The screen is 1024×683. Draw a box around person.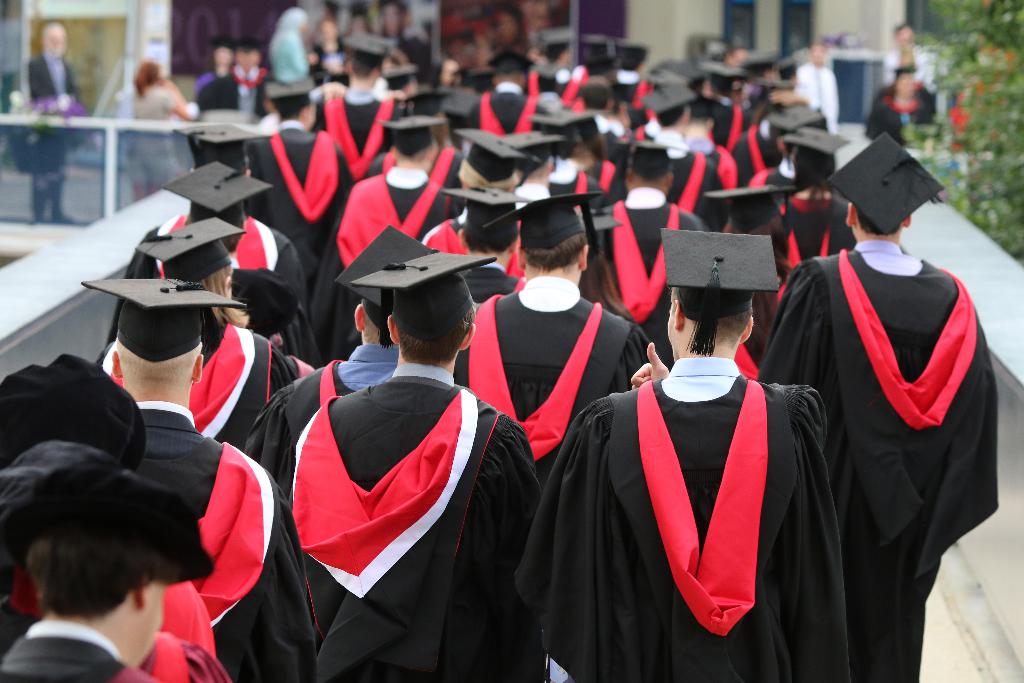
[127, 66, 193, 202].
